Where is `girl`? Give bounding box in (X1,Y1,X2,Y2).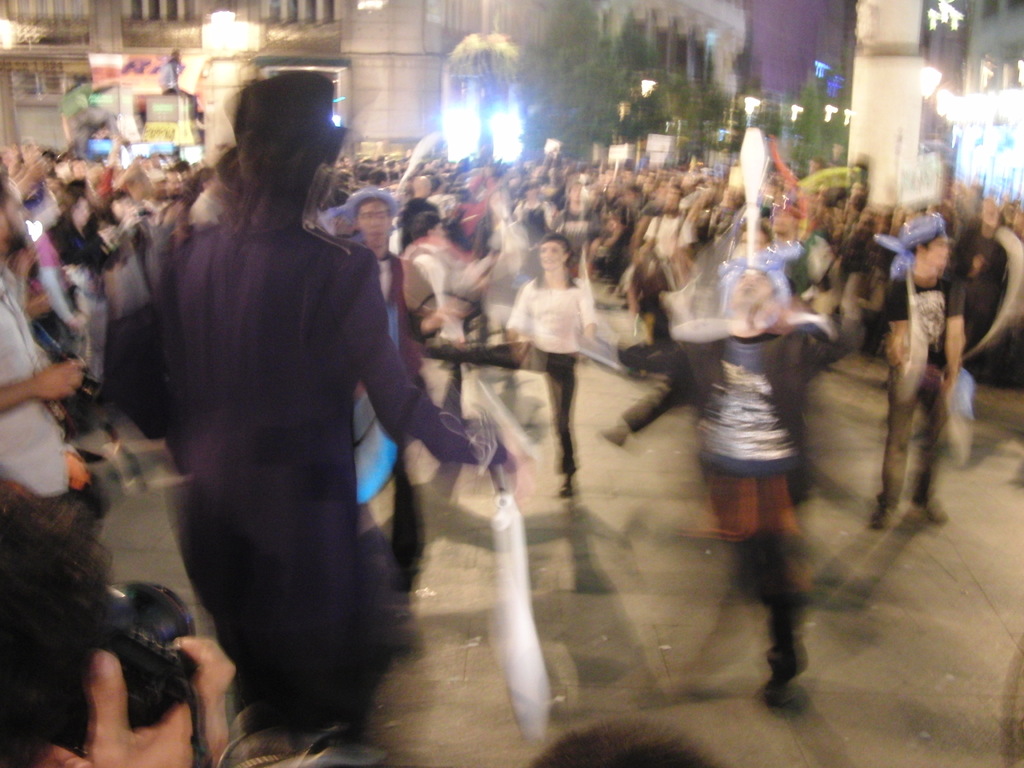
(508,235,597,498).
